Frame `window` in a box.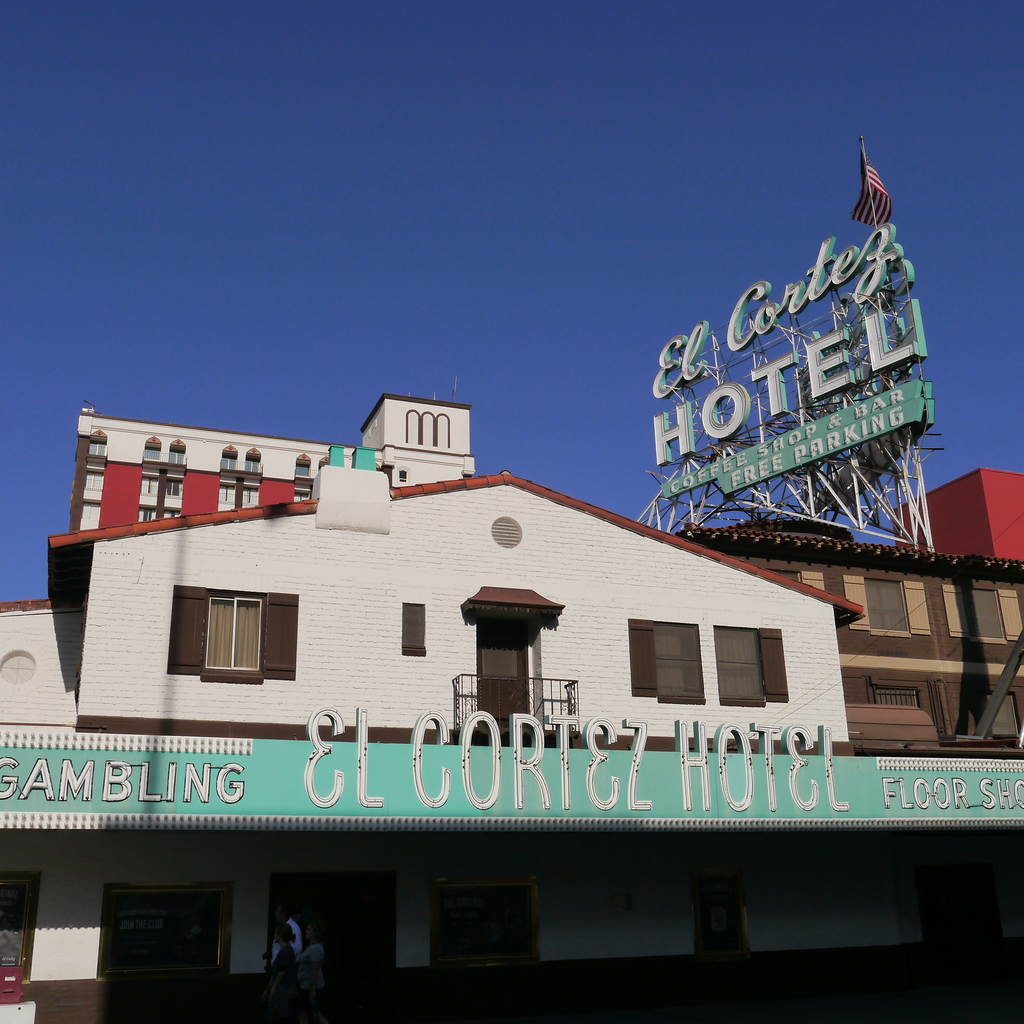
Rect(90, 440, 111, 462).
